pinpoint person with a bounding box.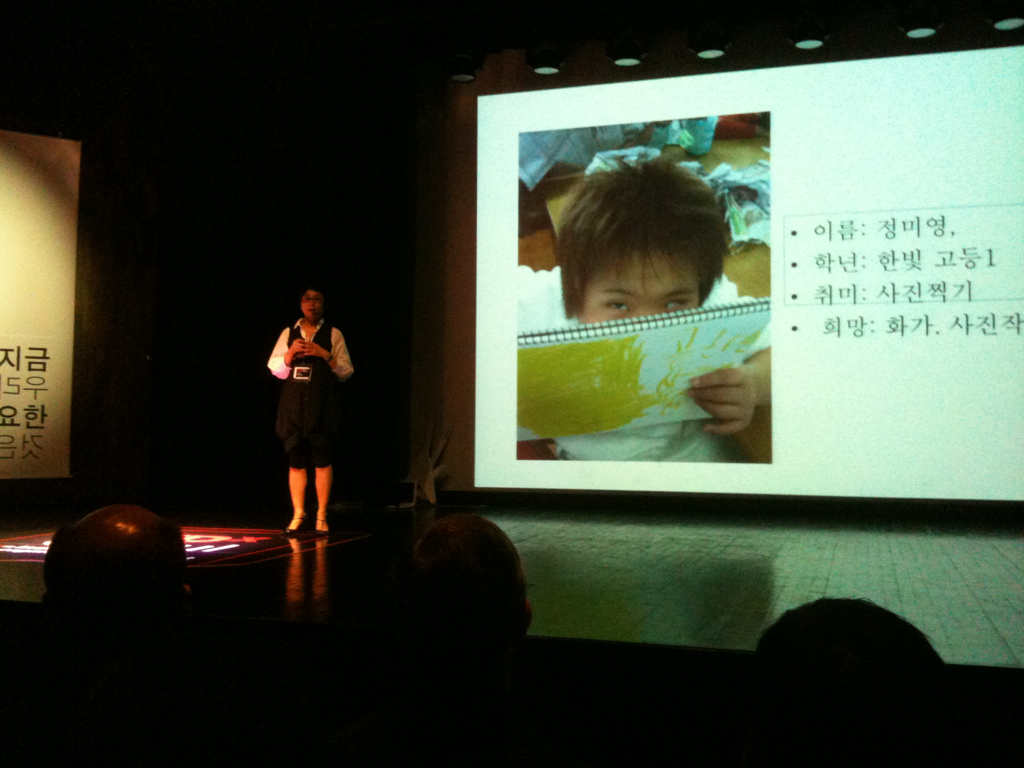
<bbox>750, 590, 961, 767</bbox>.
